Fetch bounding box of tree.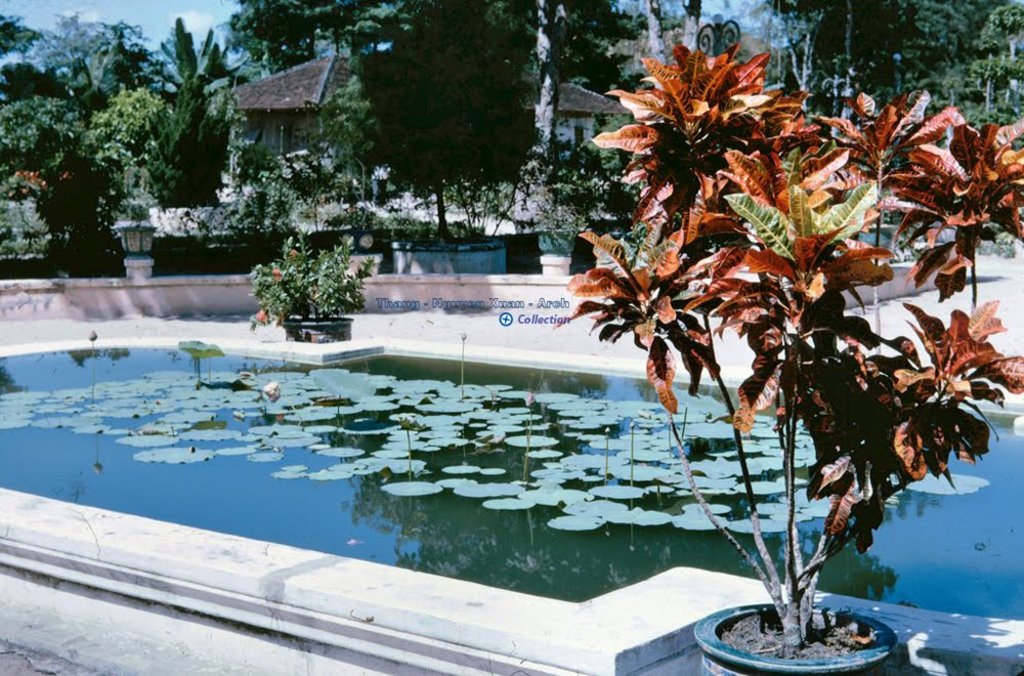
Bbox: select_region(561, 35, 1023, 641).
